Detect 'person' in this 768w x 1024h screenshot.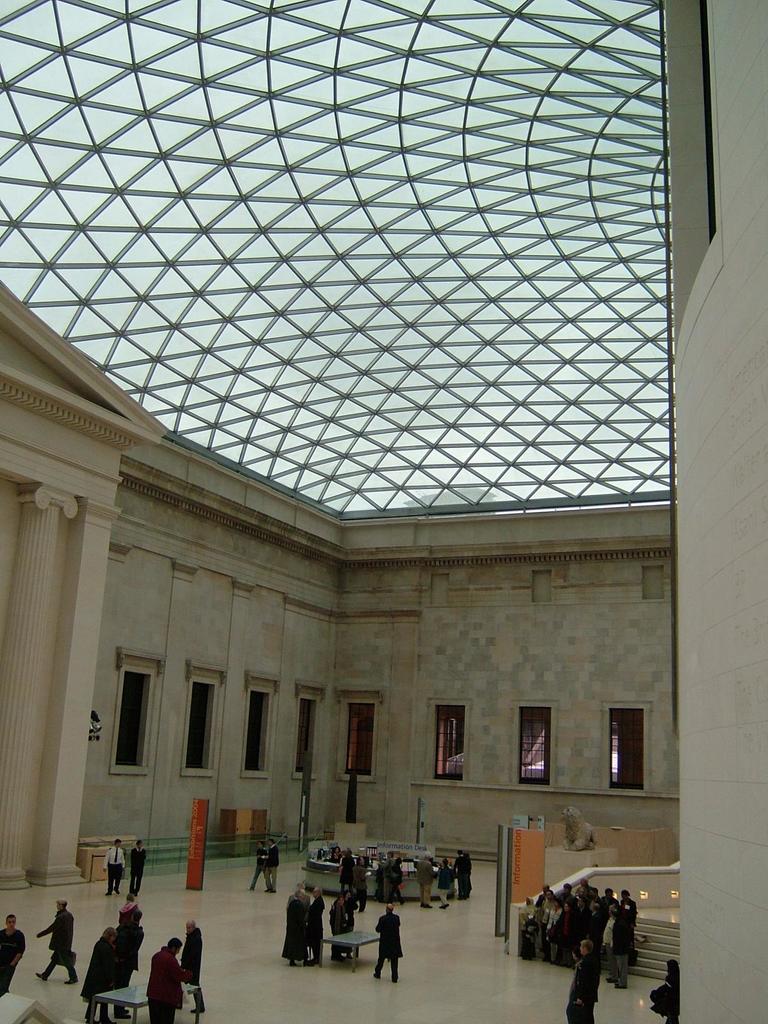
Detection: (left=658, top=959, right=681, bottom=1023).
